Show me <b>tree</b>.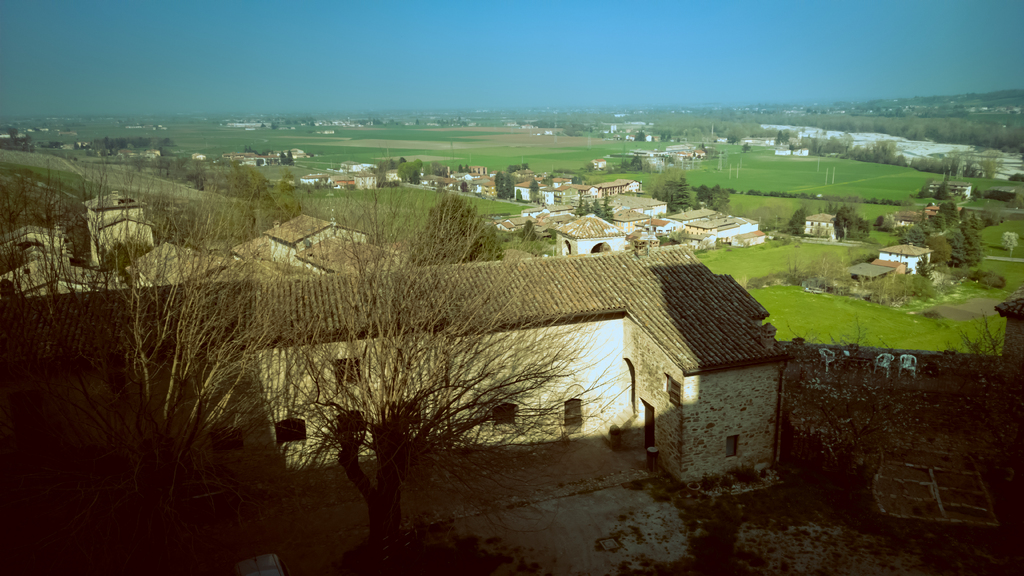
<b>tree</b> is here: [282,153,283,161].
